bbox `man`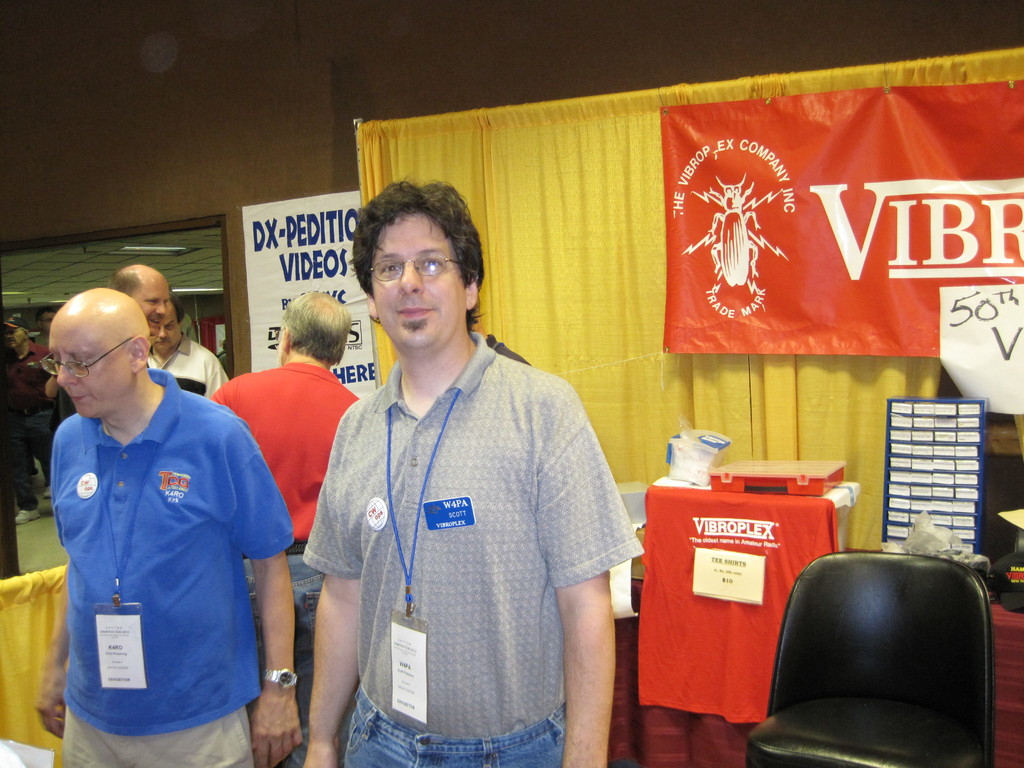
209:294:362:767
